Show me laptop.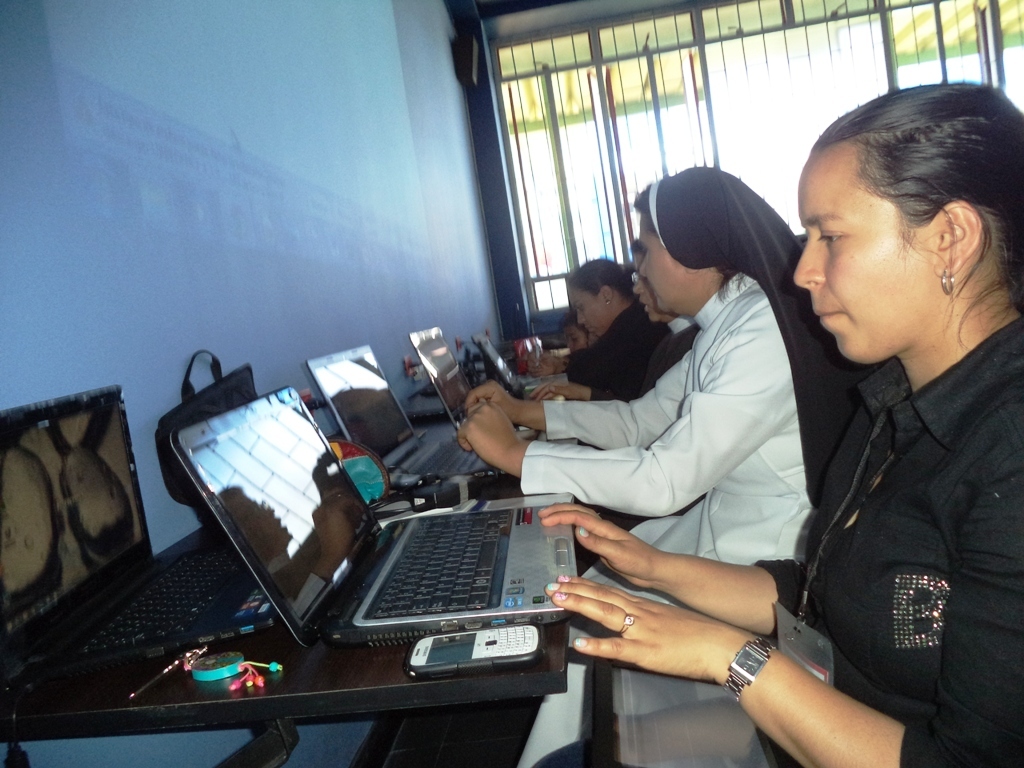
laptop is here: [x1=407, y1=328, x2=581, y2=446].
